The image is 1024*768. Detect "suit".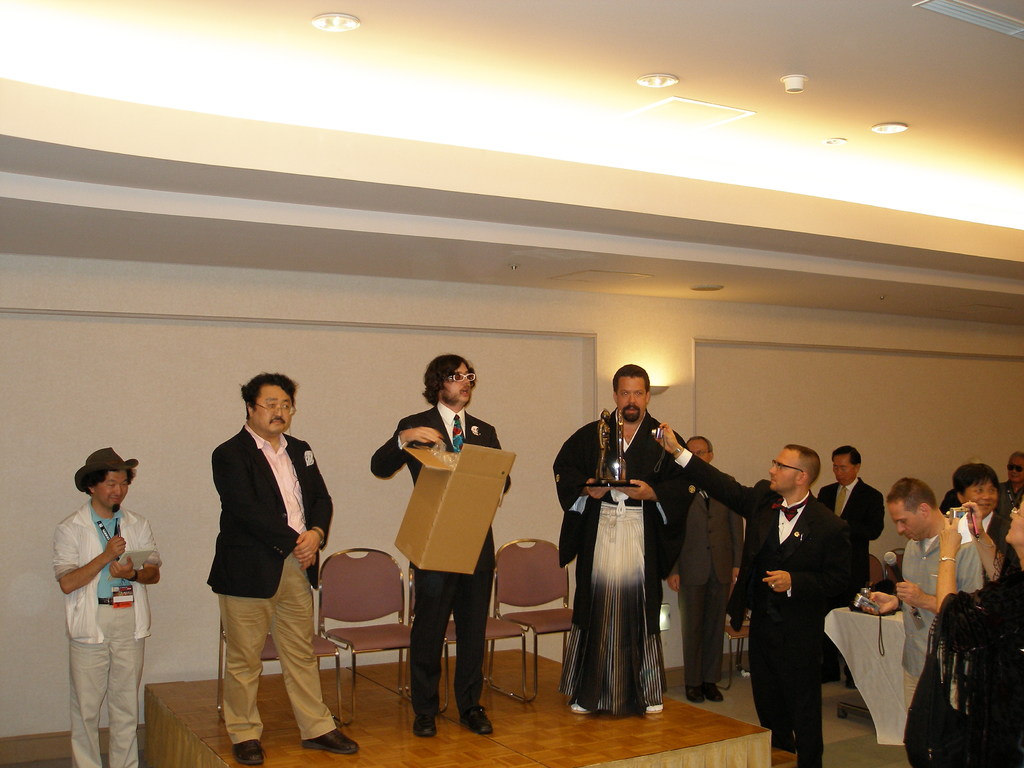
Detection: {"left": 184, "top": 383, "right": 329, "bottom": 749}.
